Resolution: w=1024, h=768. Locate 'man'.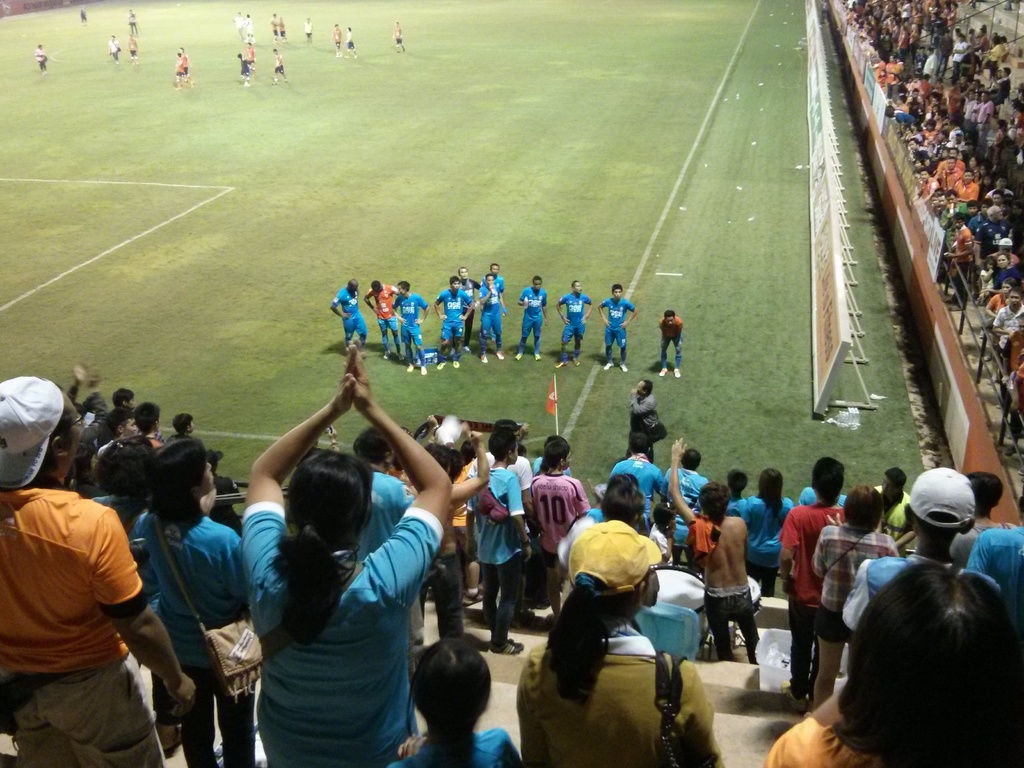
pyautogui.locateOnScreen(1005, 364, 1023, 458).
